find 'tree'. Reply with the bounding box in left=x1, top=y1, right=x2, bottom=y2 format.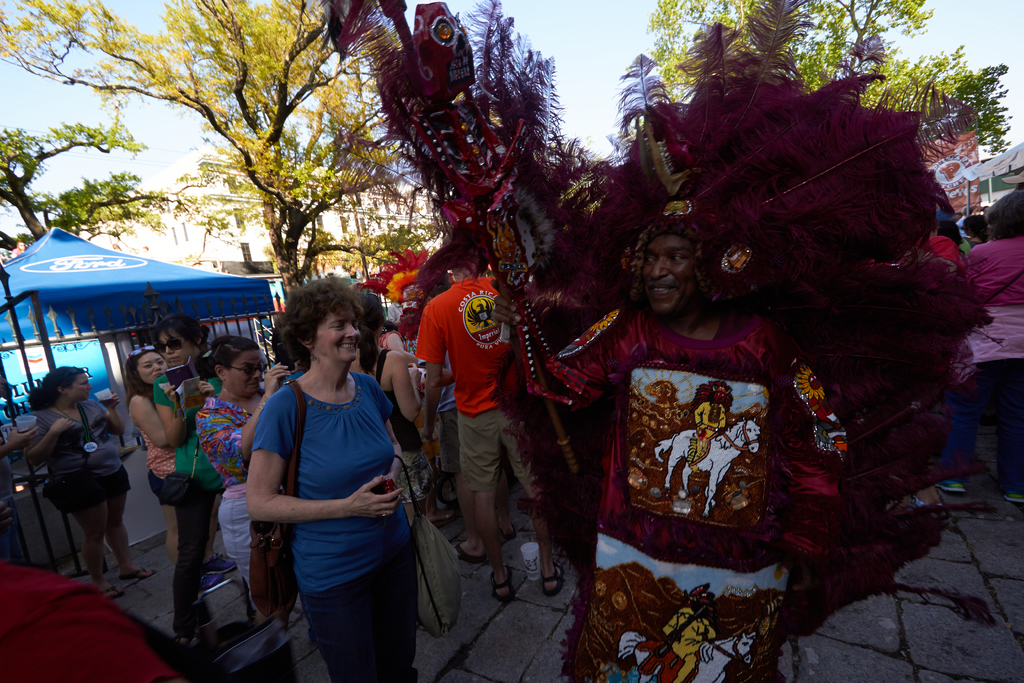
left=65, top=21, right=422, bottom=298.
